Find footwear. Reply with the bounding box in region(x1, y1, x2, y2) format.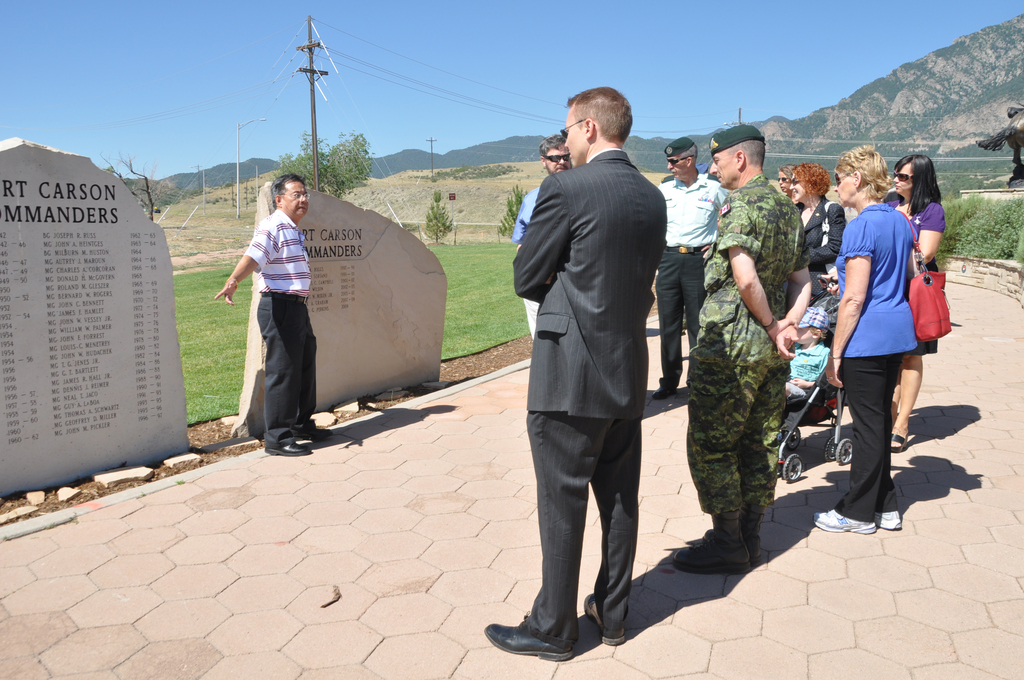
region(264, 435, 315, 459).
